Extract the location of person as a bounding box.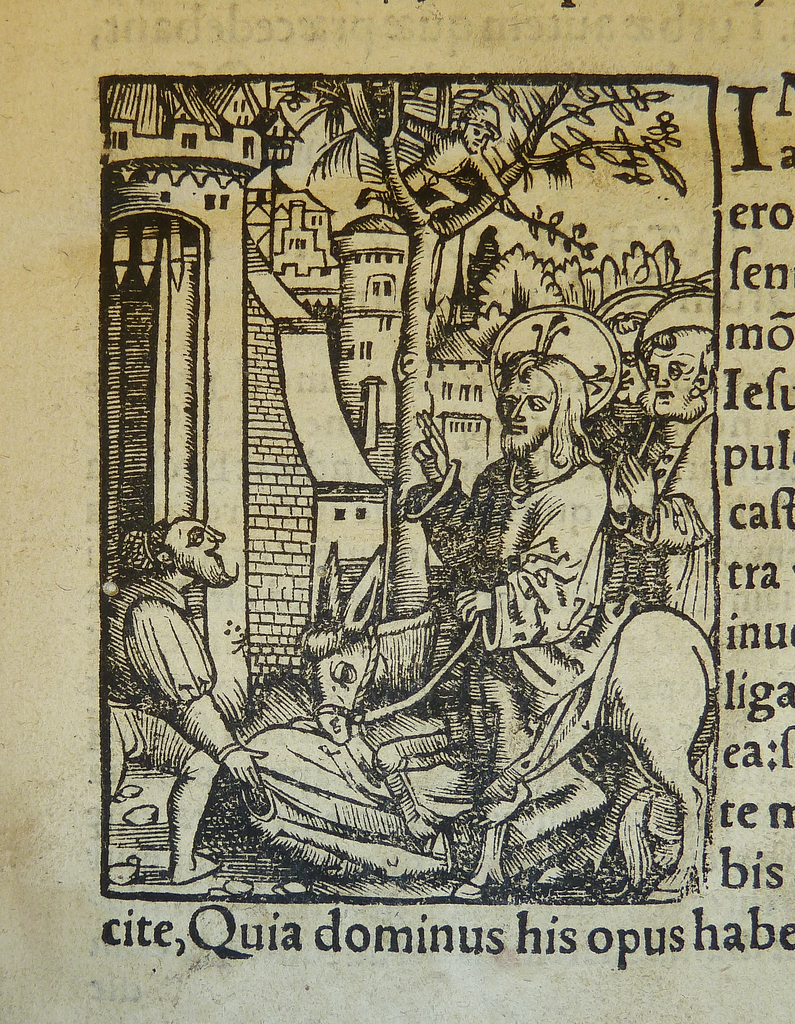
pyautogui.locateOnScreen(520, 305, 725, 753).
